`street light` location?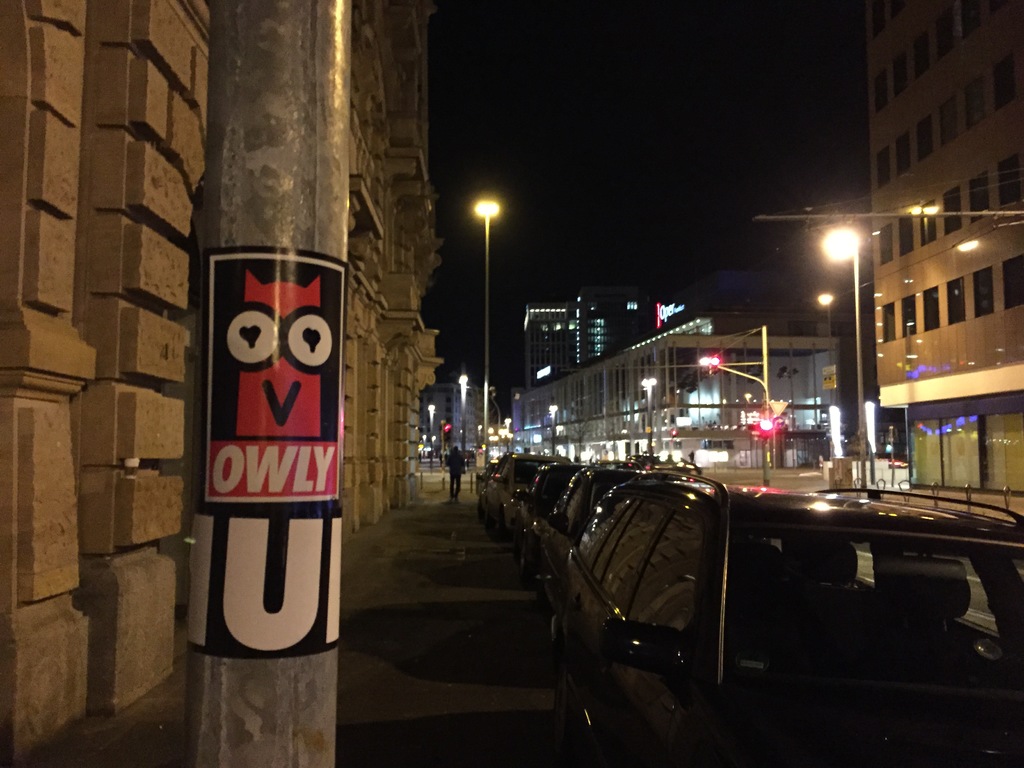
819, 291, 835, 397
